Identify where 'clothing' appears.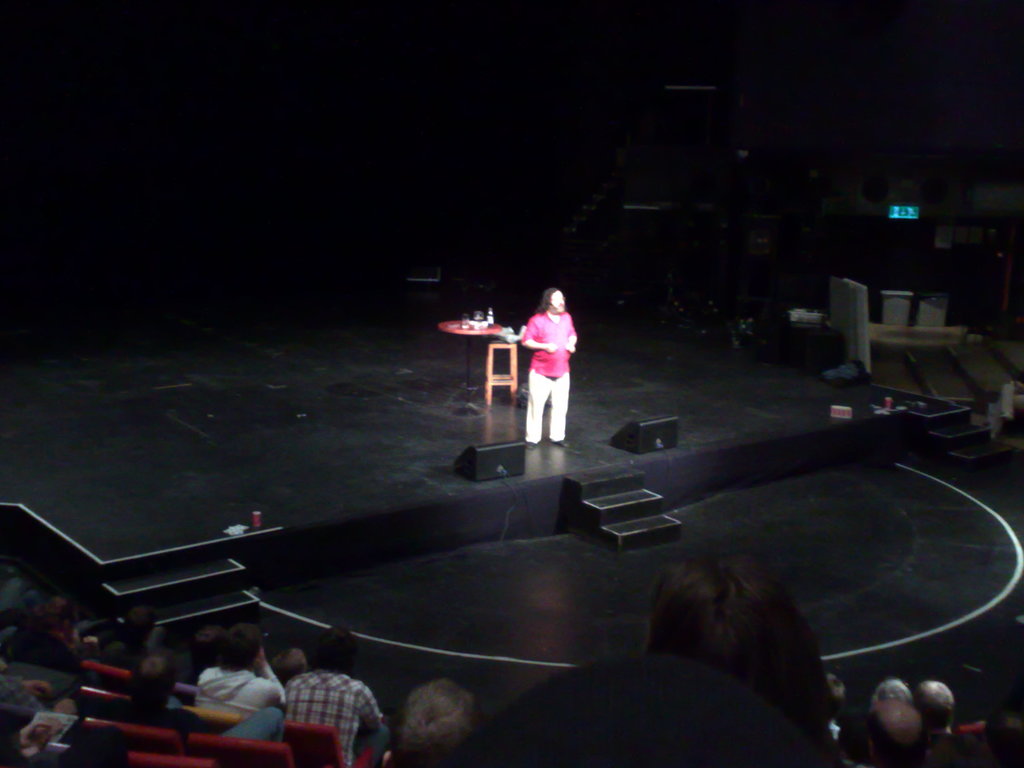
Appears at rect(141, 624, 194, 682).
